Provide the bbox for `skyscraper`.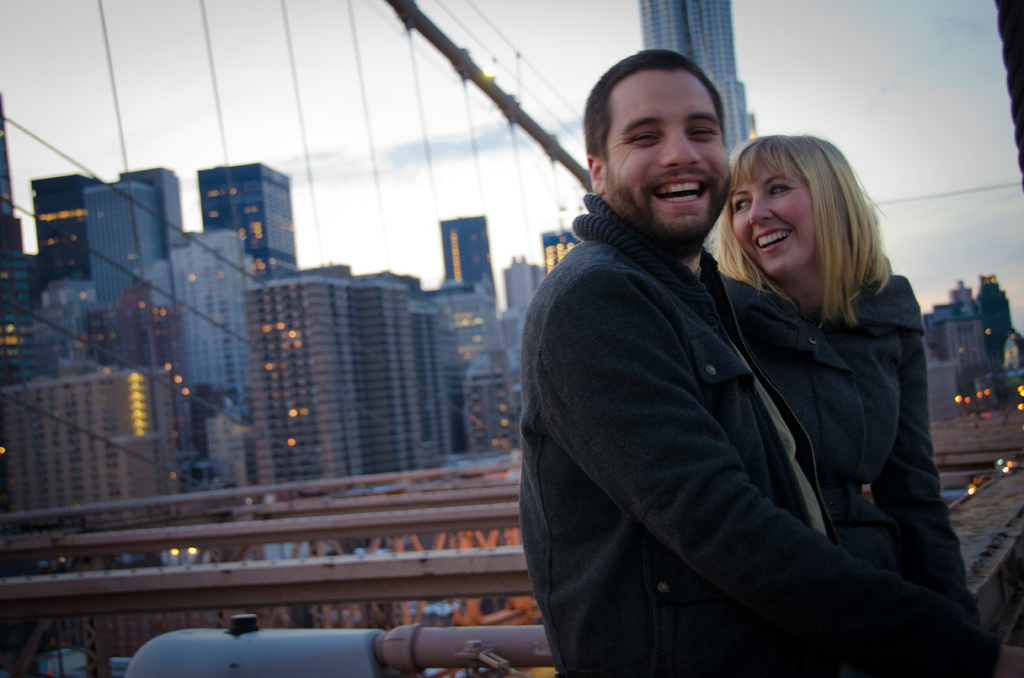
0, 369, 188, 648.
